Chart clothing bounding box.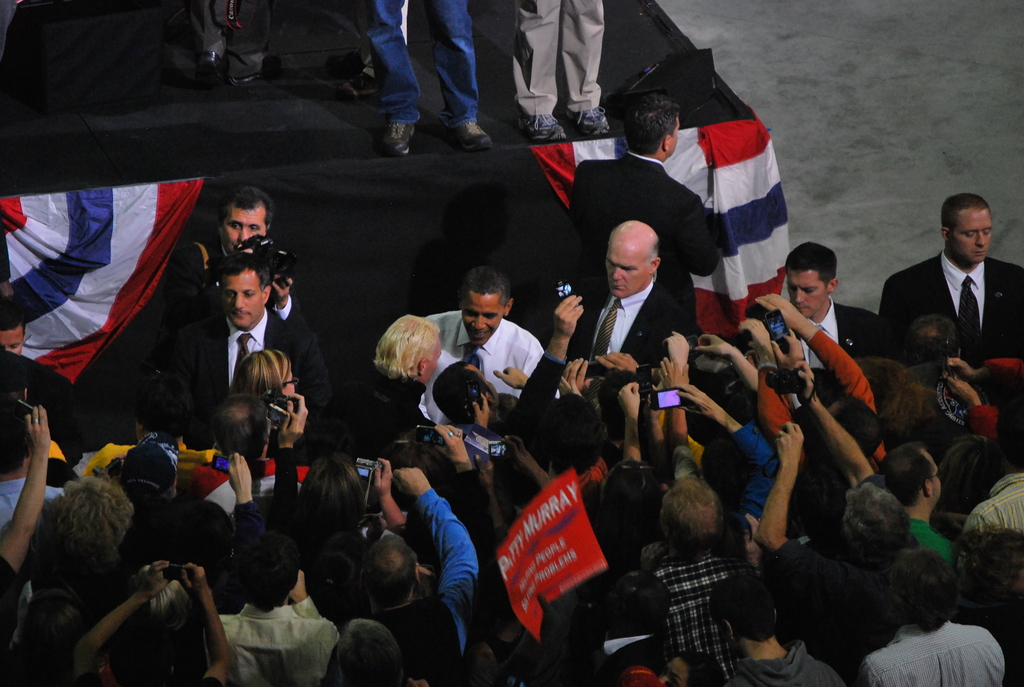
Charted: 724 642 849 686.
